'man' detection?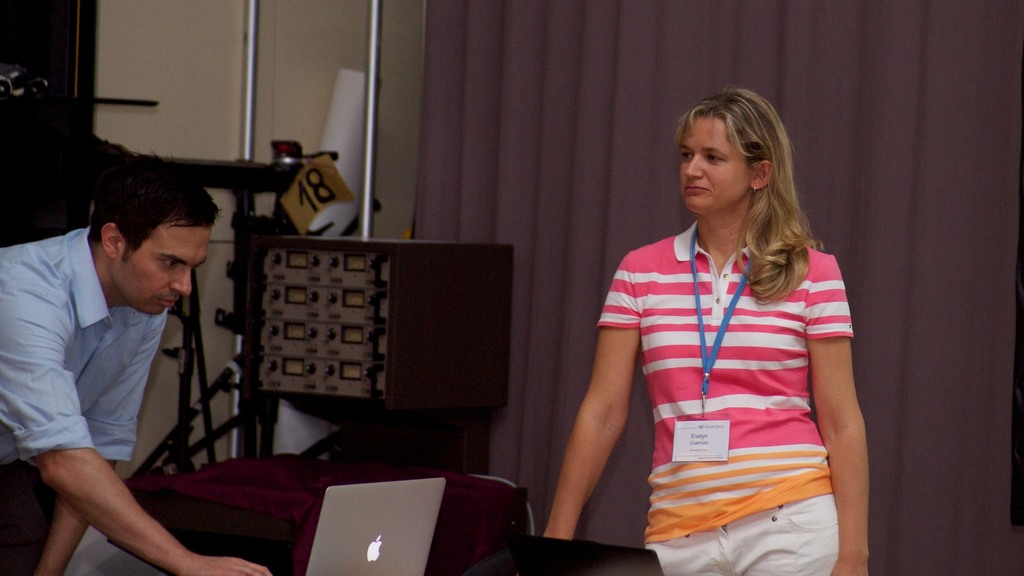
pyautogui.locateOnScreen(0, 150, 271, 575)
